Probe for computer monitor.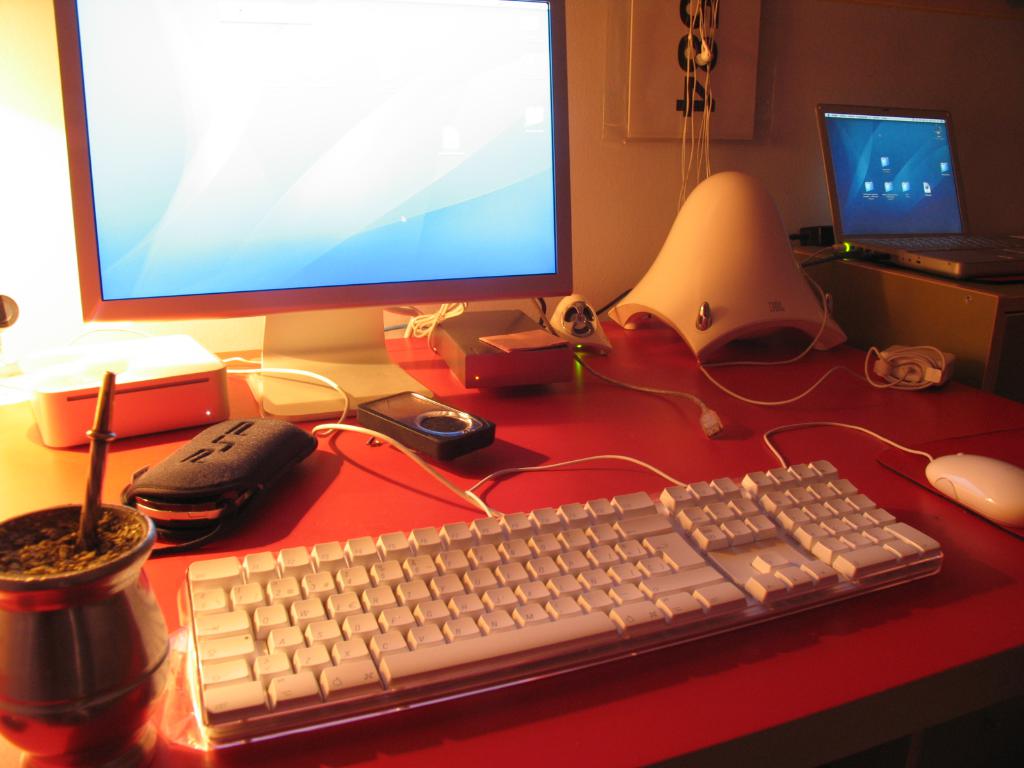
Probe result: 36, 22, 564, 397.
